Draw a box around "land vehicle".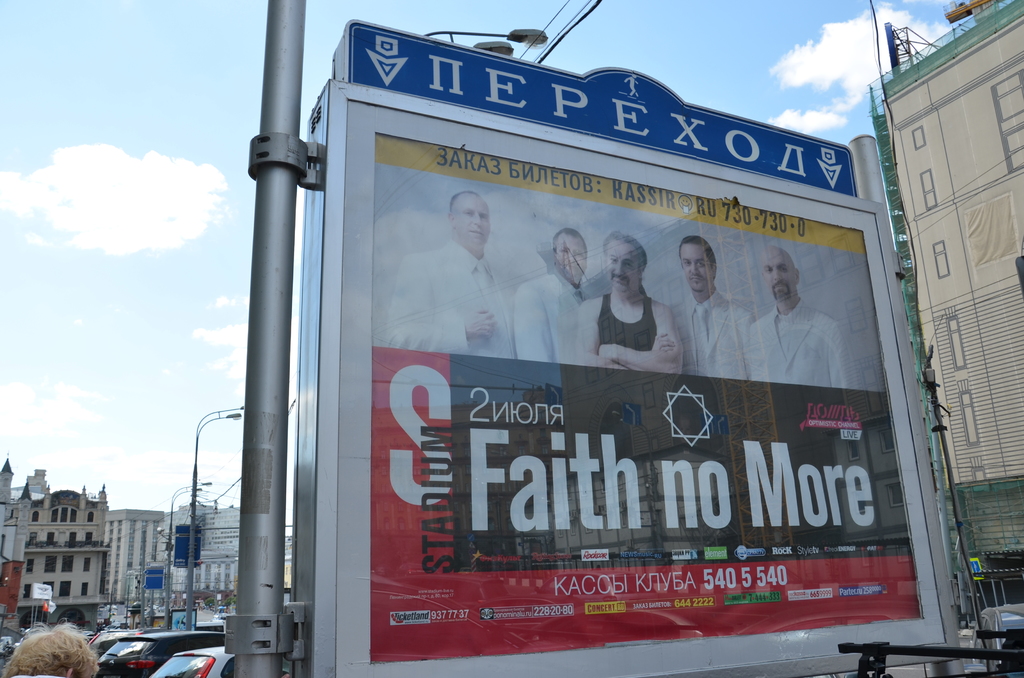
970 601 1023 670.
